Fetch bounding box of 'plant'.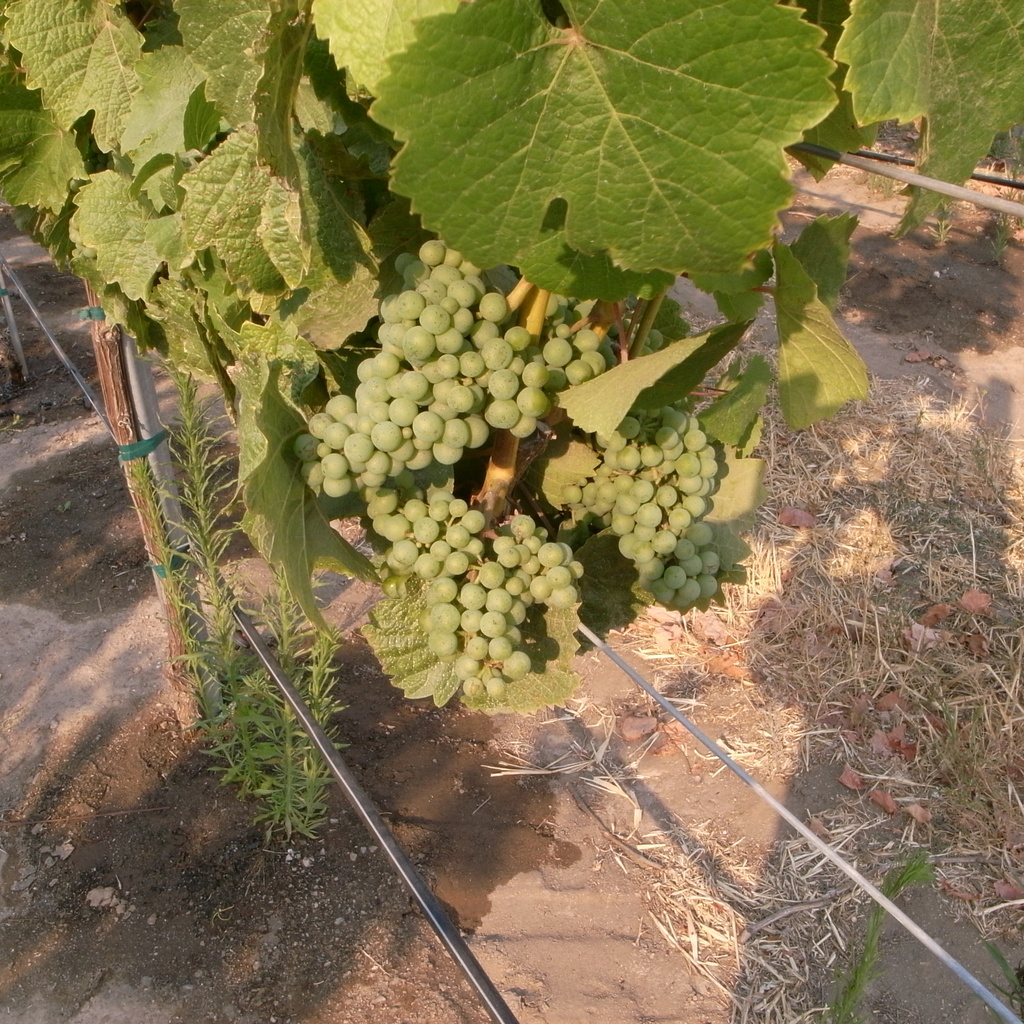
Bbox: box=[998, 181, 1023, 205].
